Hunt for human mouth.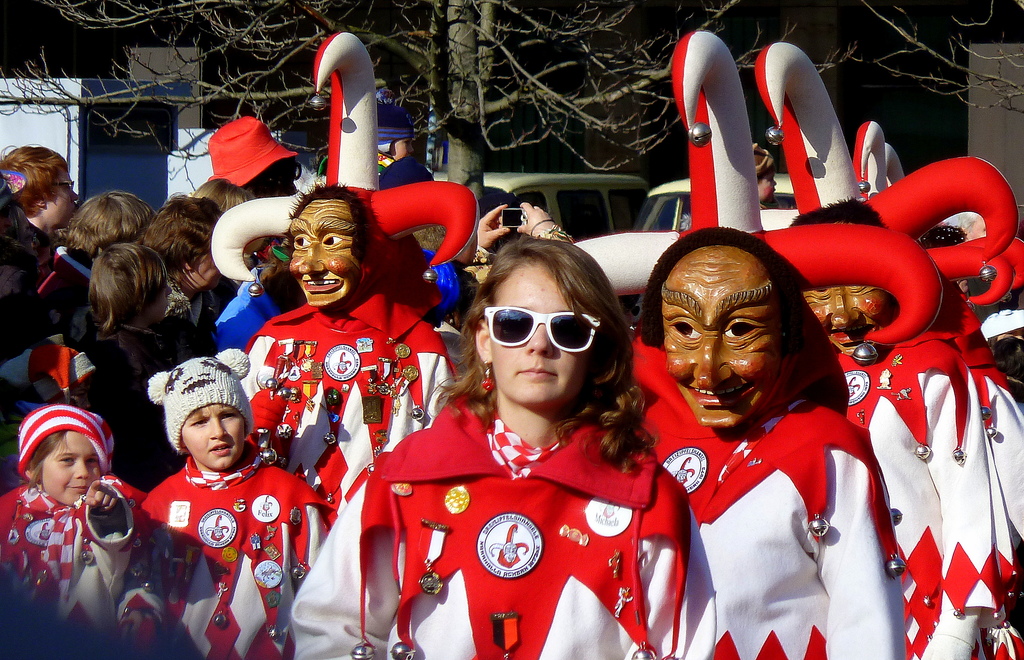
Hunted down at Rect(62, 483, 96, 494).
